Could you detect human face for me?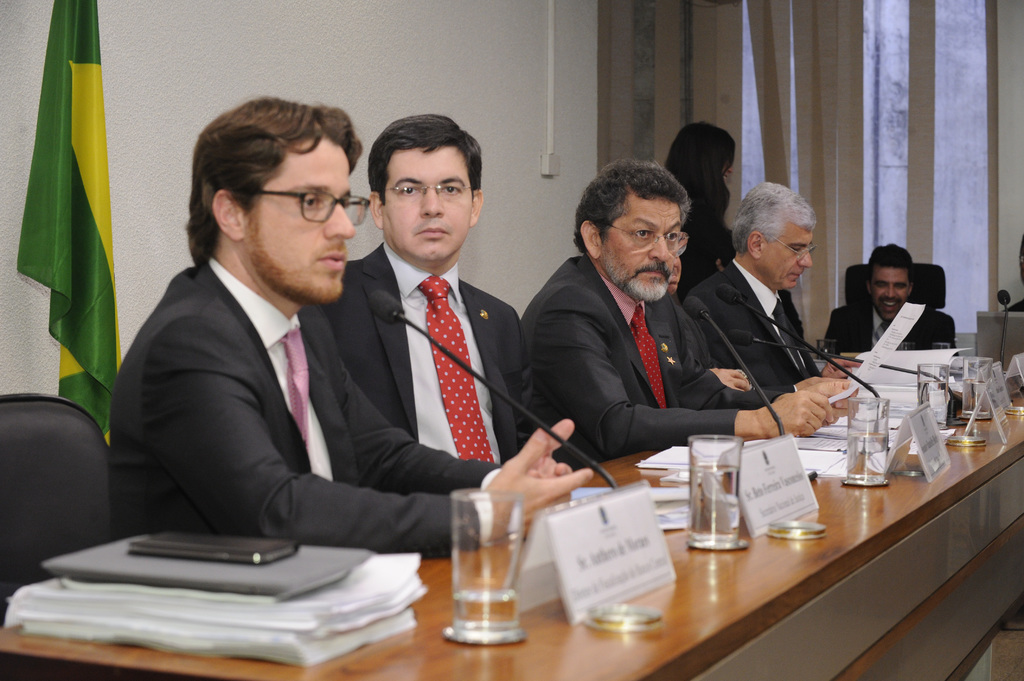
Detection result: 757/225/816/292.
